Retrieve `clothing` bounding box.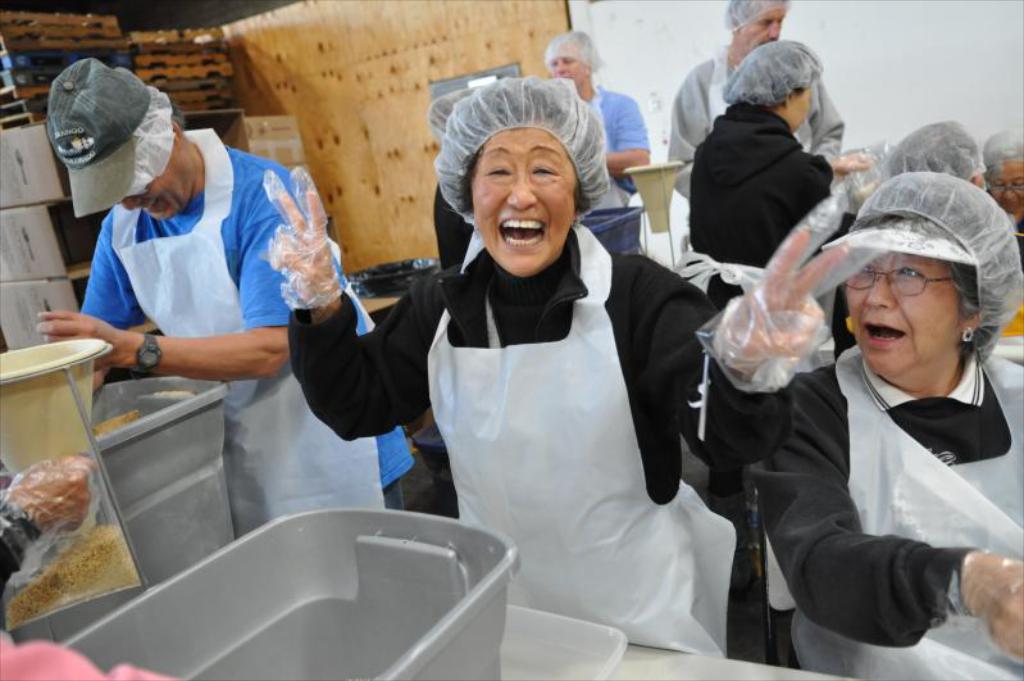
Bounding box: x1=756, y1=351, x2=1023, y2=680.
